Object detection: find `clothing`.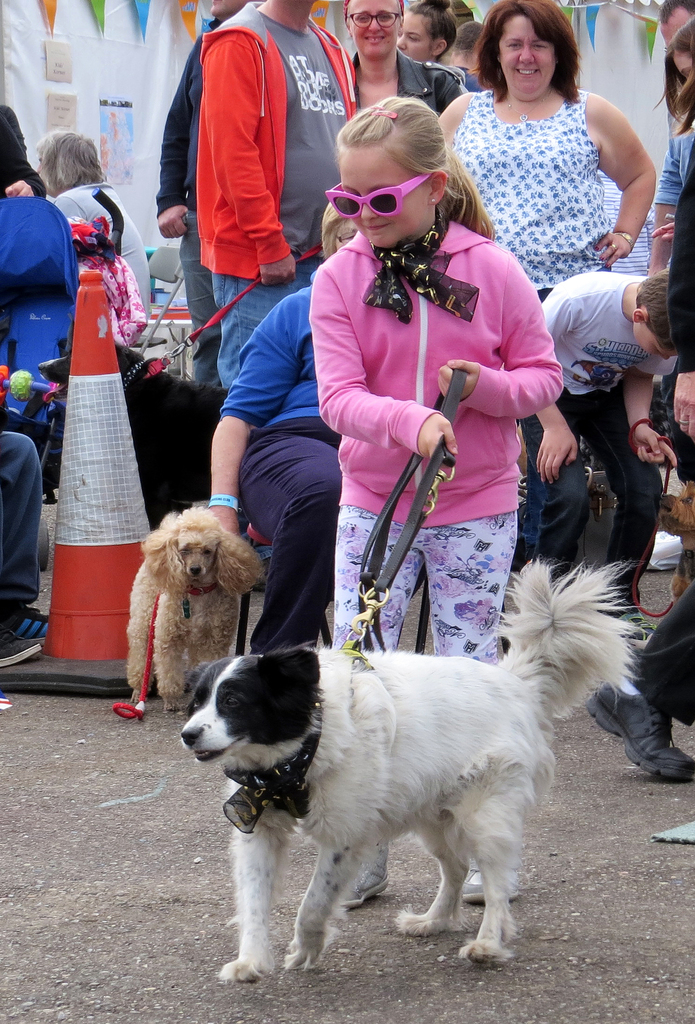
bbox=[0, 431, 46, 606].
